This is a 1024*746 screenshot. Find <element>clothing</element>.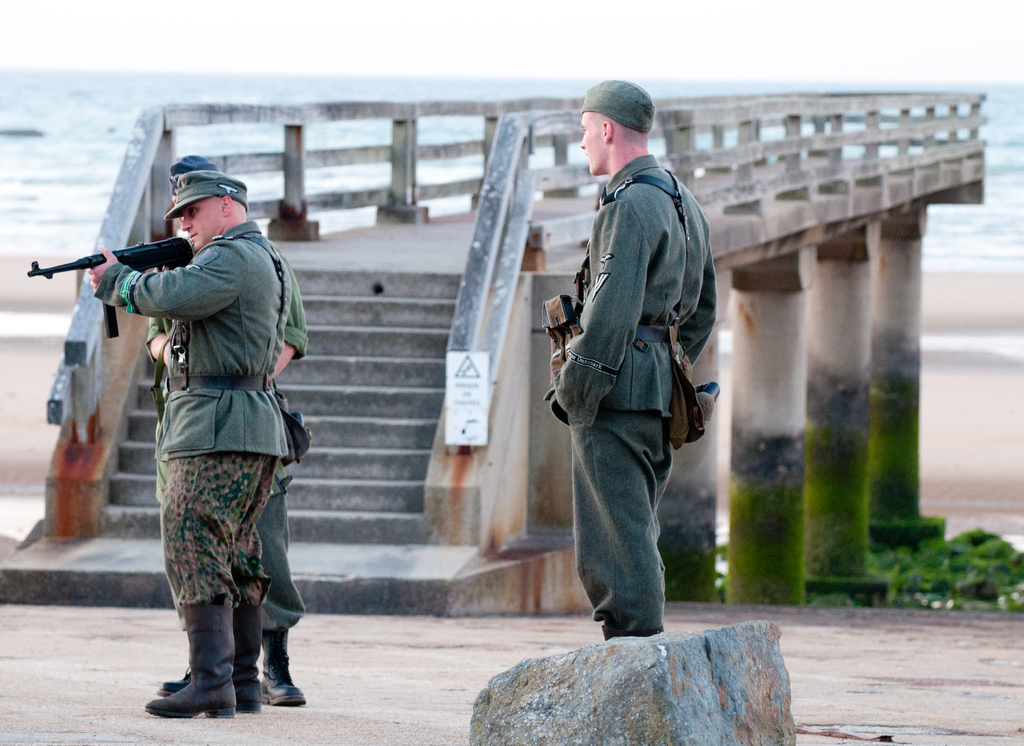
Bounding box: rect(88, 224, 294, 606).
